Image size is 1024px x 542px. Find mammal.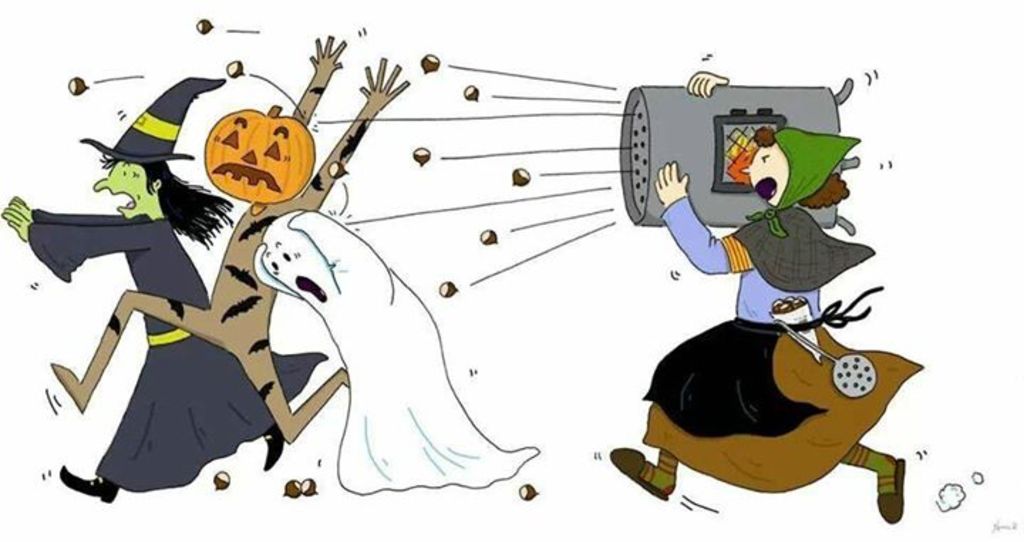
{"left": 47, "top": 33, "right": 410, "bottom": 444}.
